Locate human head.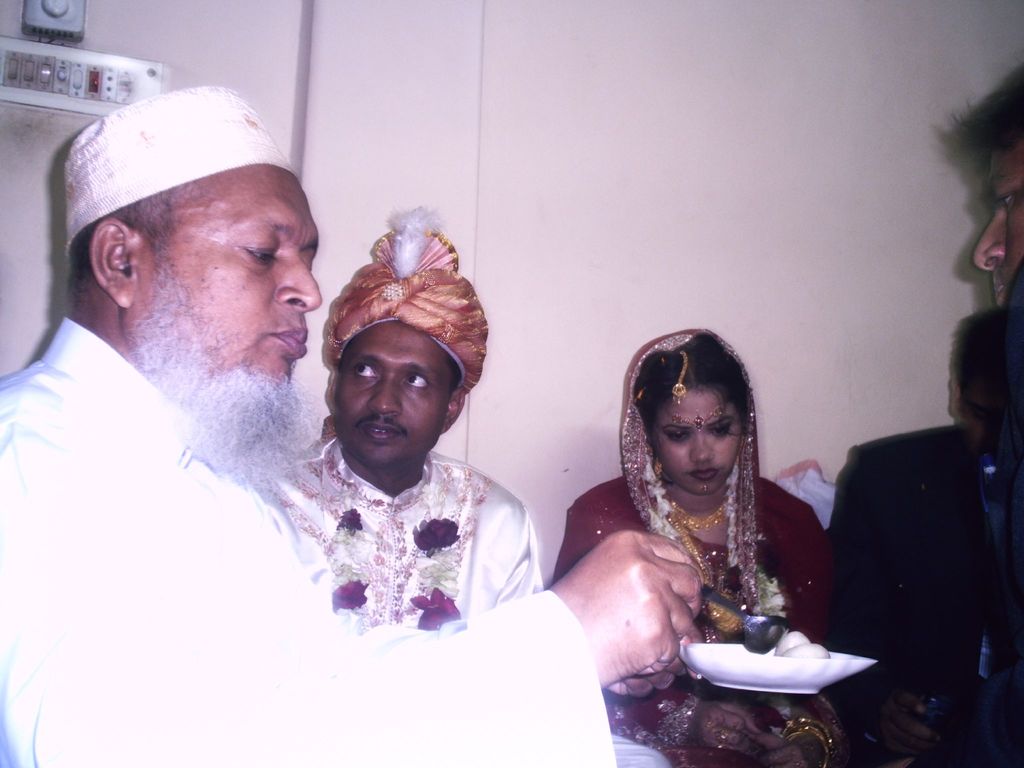
Bounding box: 67,83,323,435.
